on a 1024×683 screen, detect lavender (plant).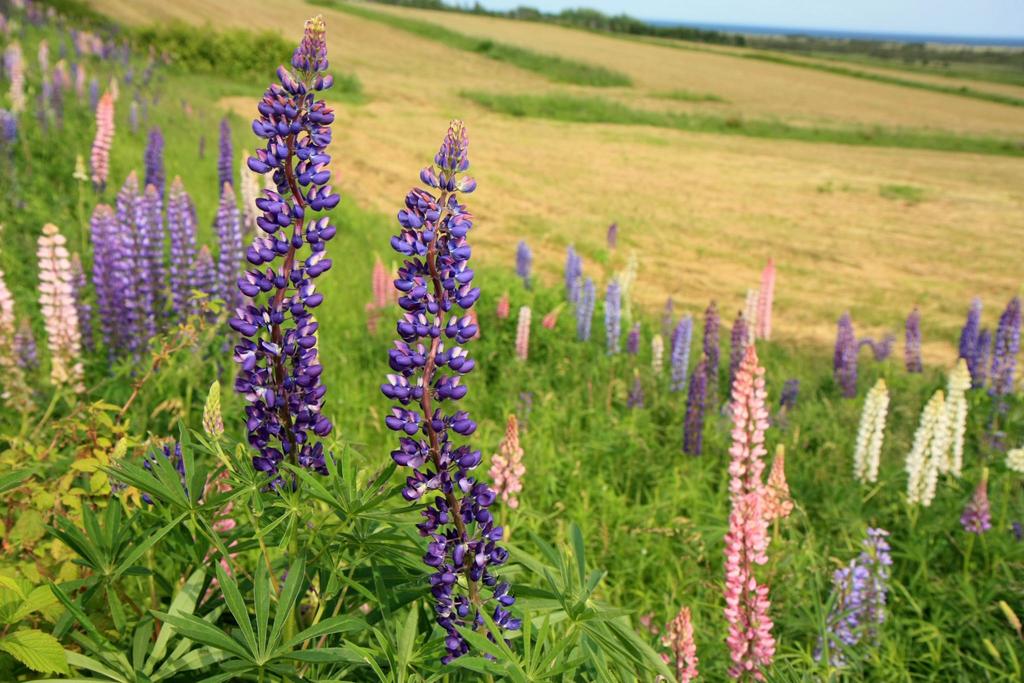
Rect(760, 256, 778, 331).
